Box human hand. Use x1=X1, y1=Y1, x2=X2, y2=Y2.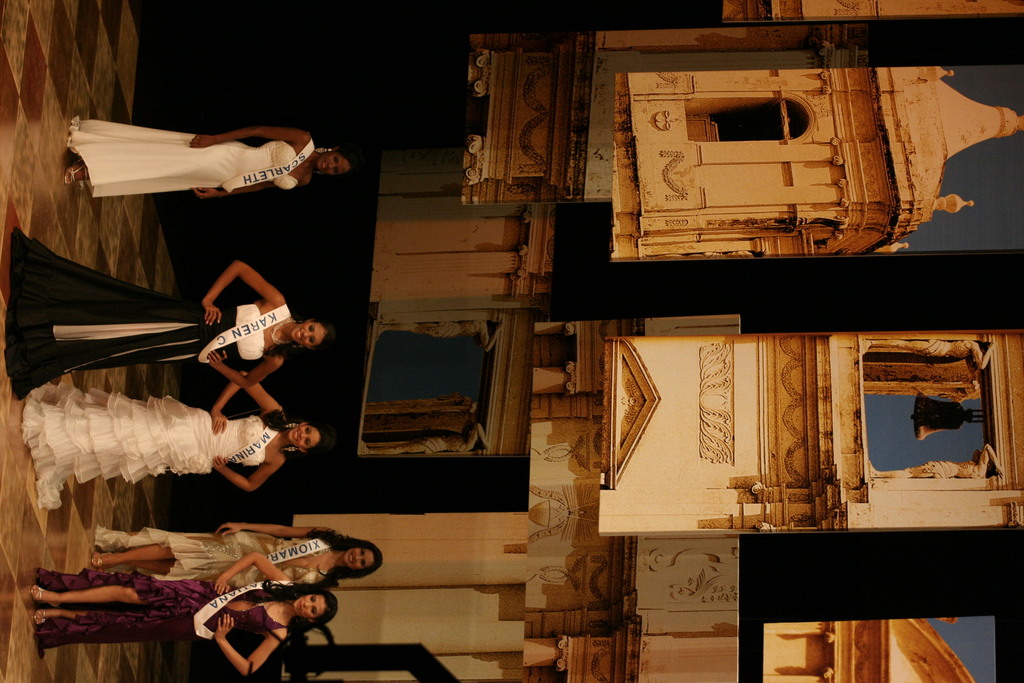
x1=216, y1=612, x2=236, y2=639.
